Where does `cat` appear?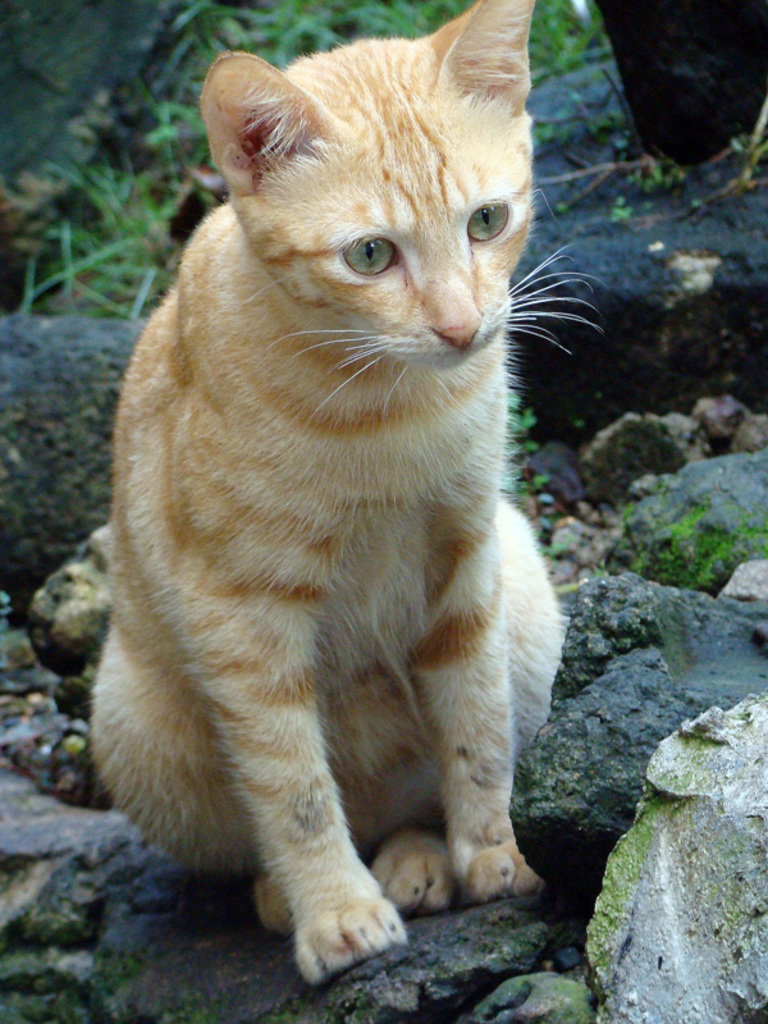
Appears at box(76, 0, 598, 980).
